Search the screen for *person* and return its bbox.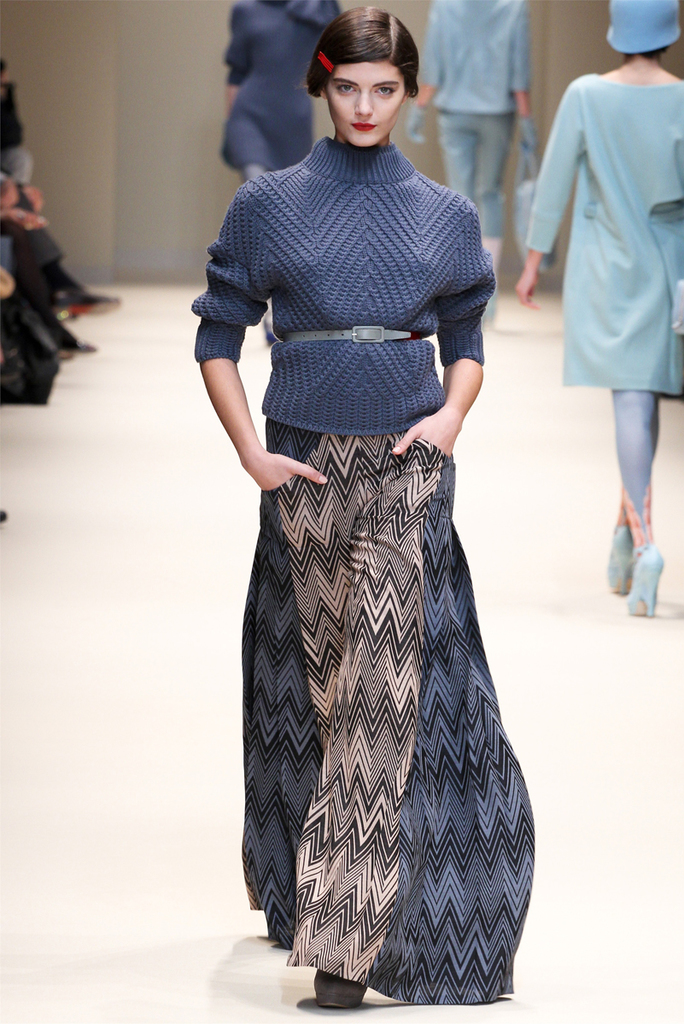
Found: [x1=191, y1=6, x2=541, y2=1011].
